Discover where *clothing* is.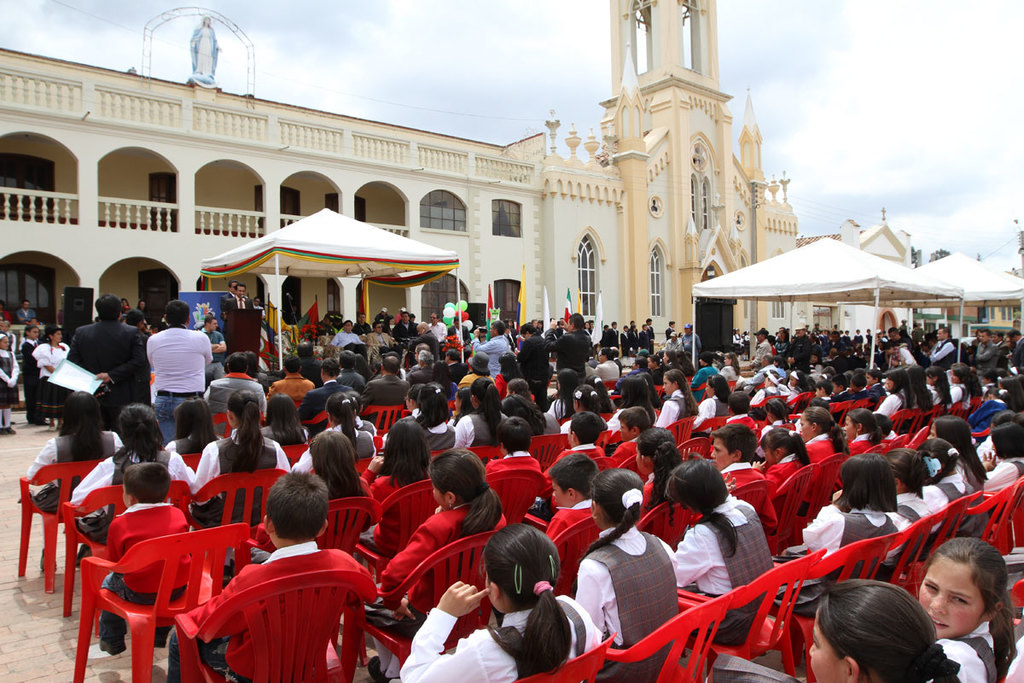
Discovered at 713, 455, 779, 494.
